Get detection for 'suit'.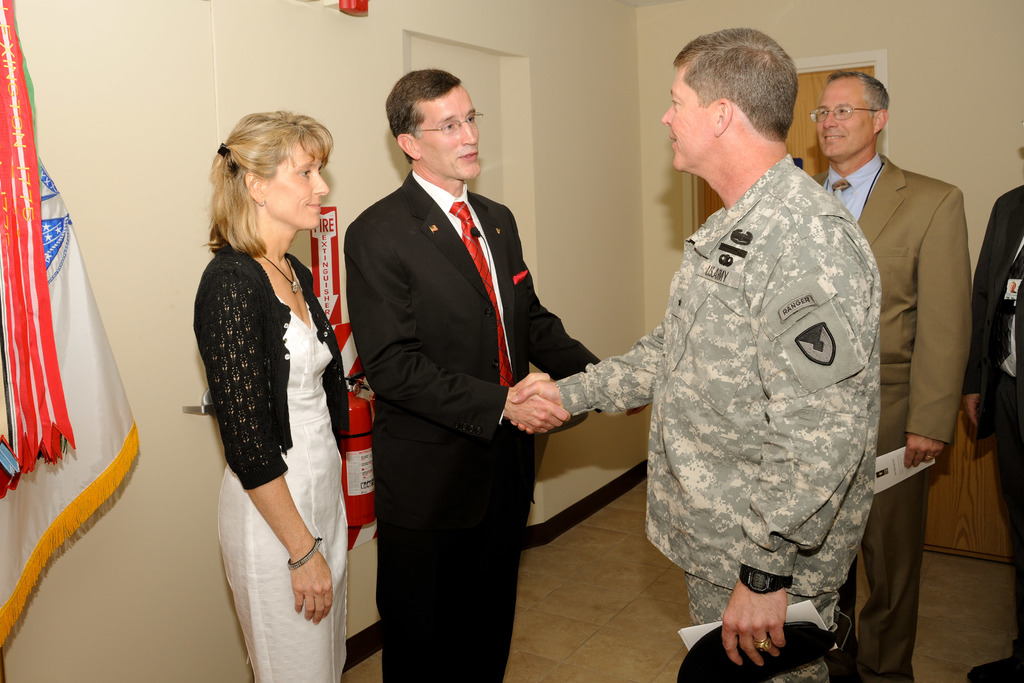
Detection: <box>811,154,974,682</box>.
